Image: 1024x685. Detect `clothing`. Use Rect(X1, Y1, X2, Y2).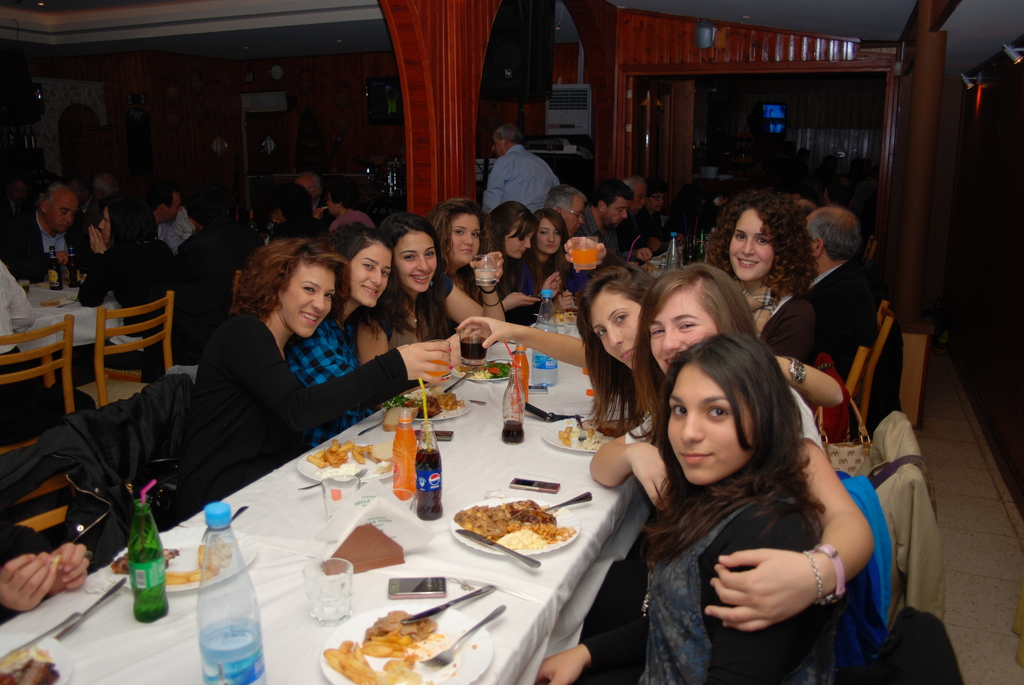
Rect(529, 249, 586, 315).
